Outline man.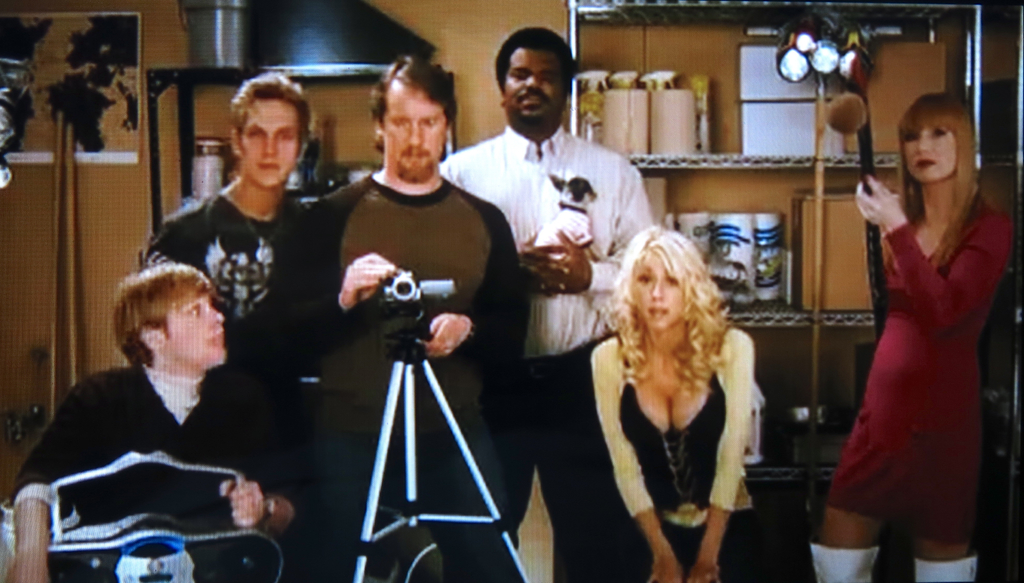
Outline: pyautogui.locateOnScreen(438, 25, 650, 582).
